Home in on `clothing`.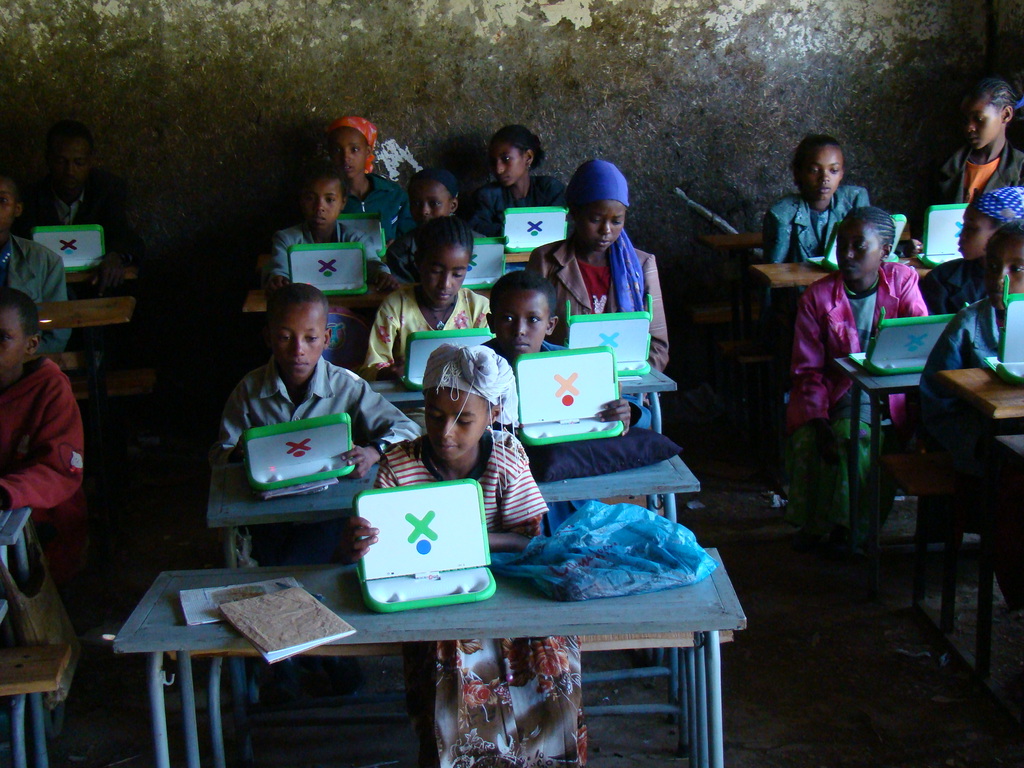
Homed in at box(207, 352, 429, 573).
